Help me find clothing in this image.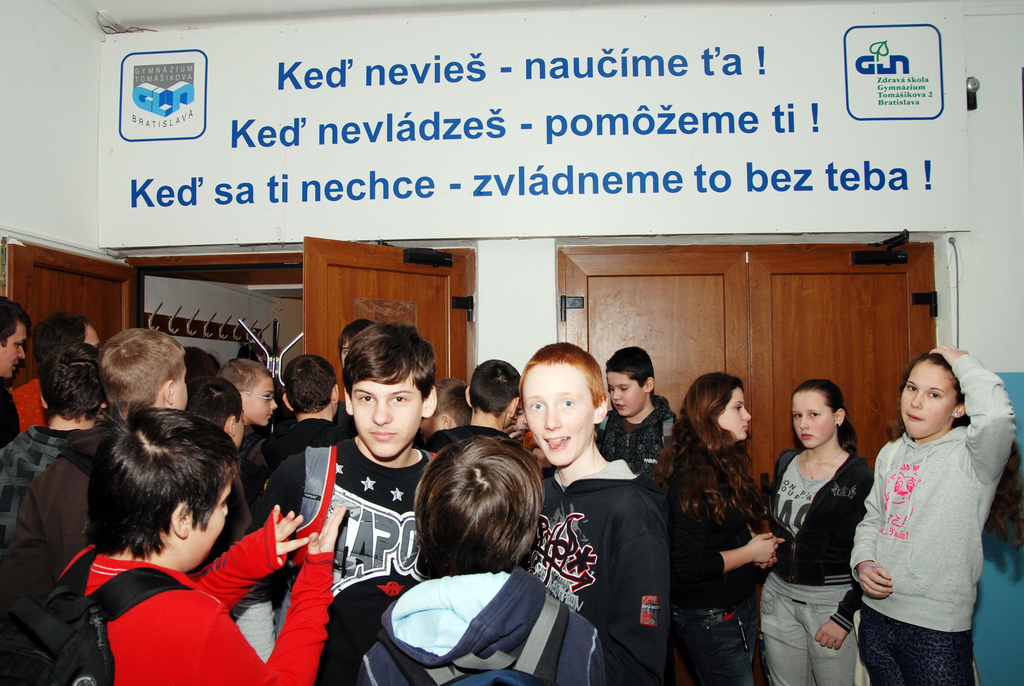
Found it: [x1=666, y1=445, x2=756, y2=685].
